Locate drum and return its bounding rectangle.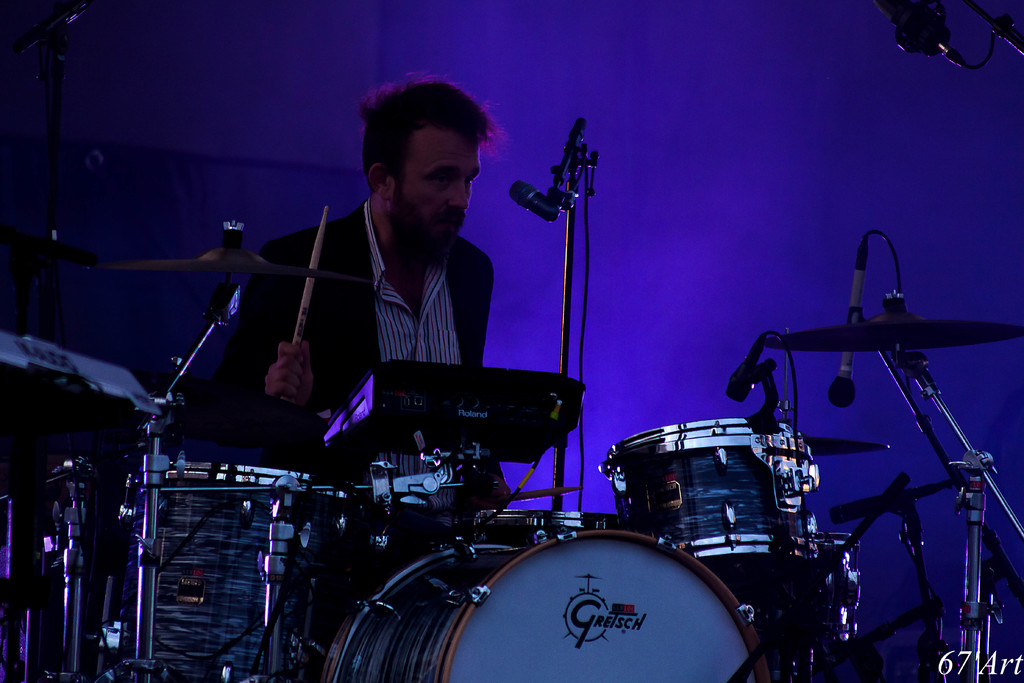
{"x1": 721, "y1": 530, "x2": 863, "y2": 639}.
